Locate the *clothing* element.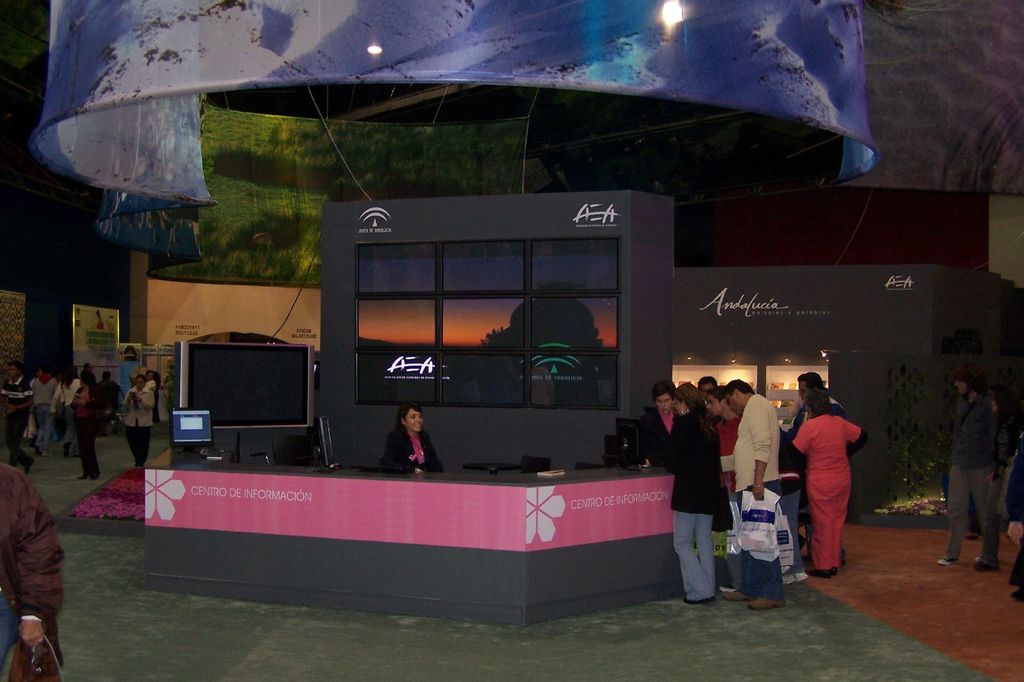
Element bbox: locate(724, 383, 783, 598).
